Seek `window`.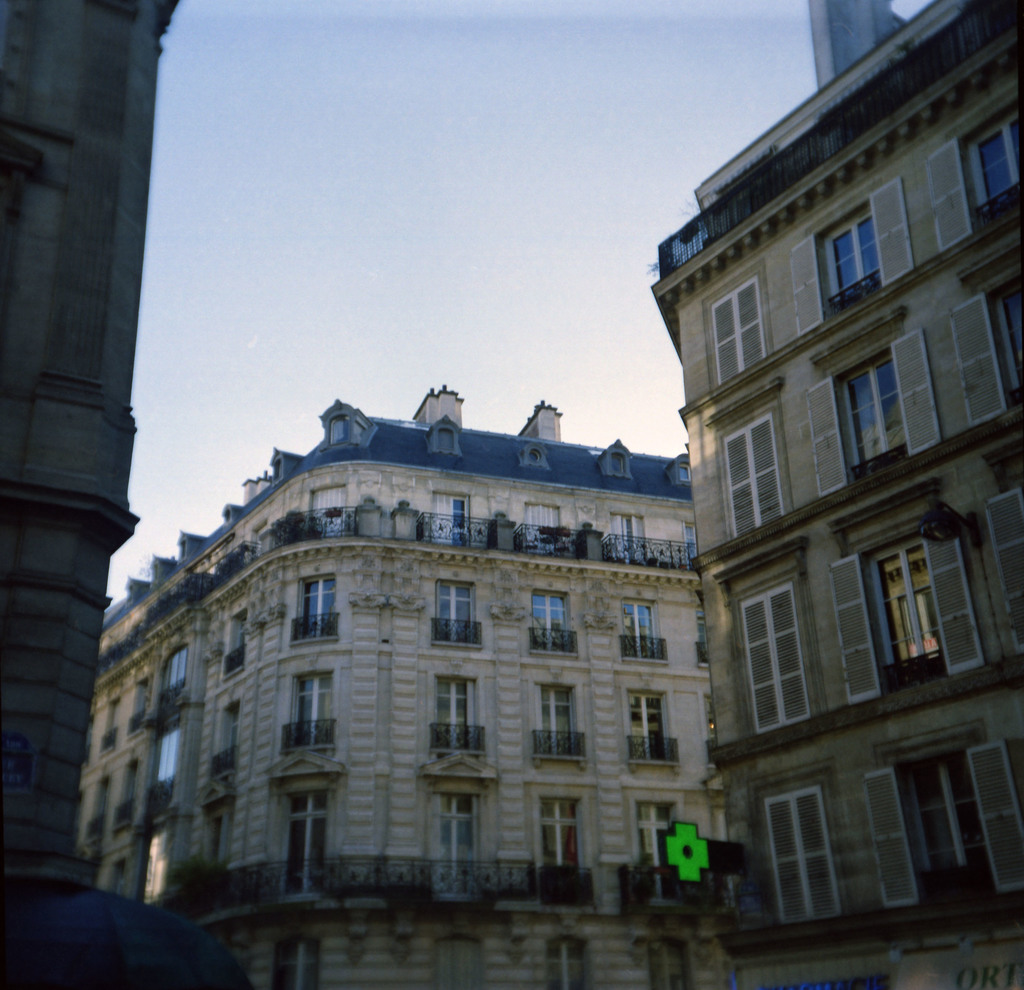
(left=953, top=265, right=1023, bottom=420).
